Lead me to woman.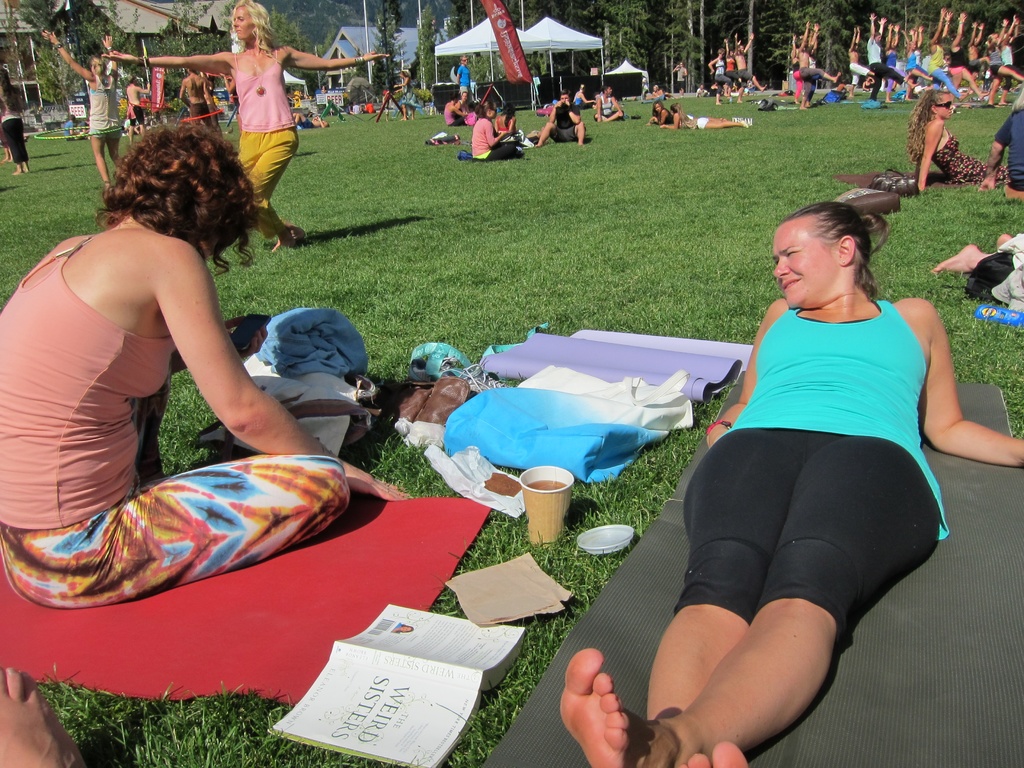
Lead to {"x1": 905, "y1": 85, "x2": 1004, "y2": 193}.
